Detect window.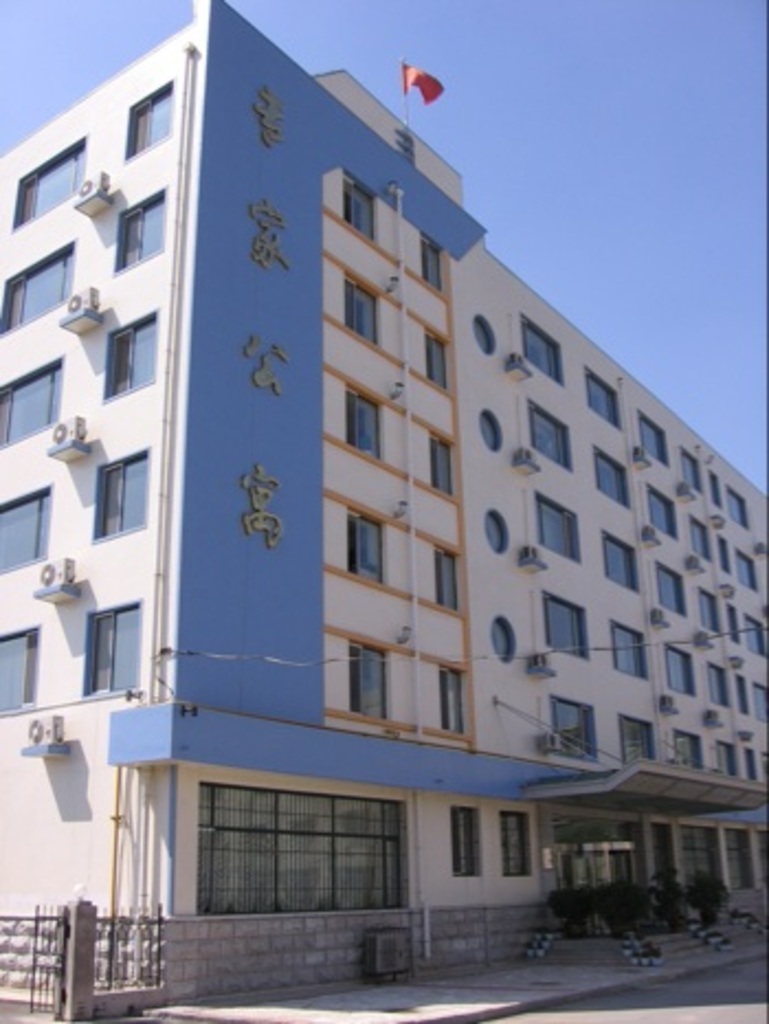
Detected at box=[336, 387, 380, 457].
